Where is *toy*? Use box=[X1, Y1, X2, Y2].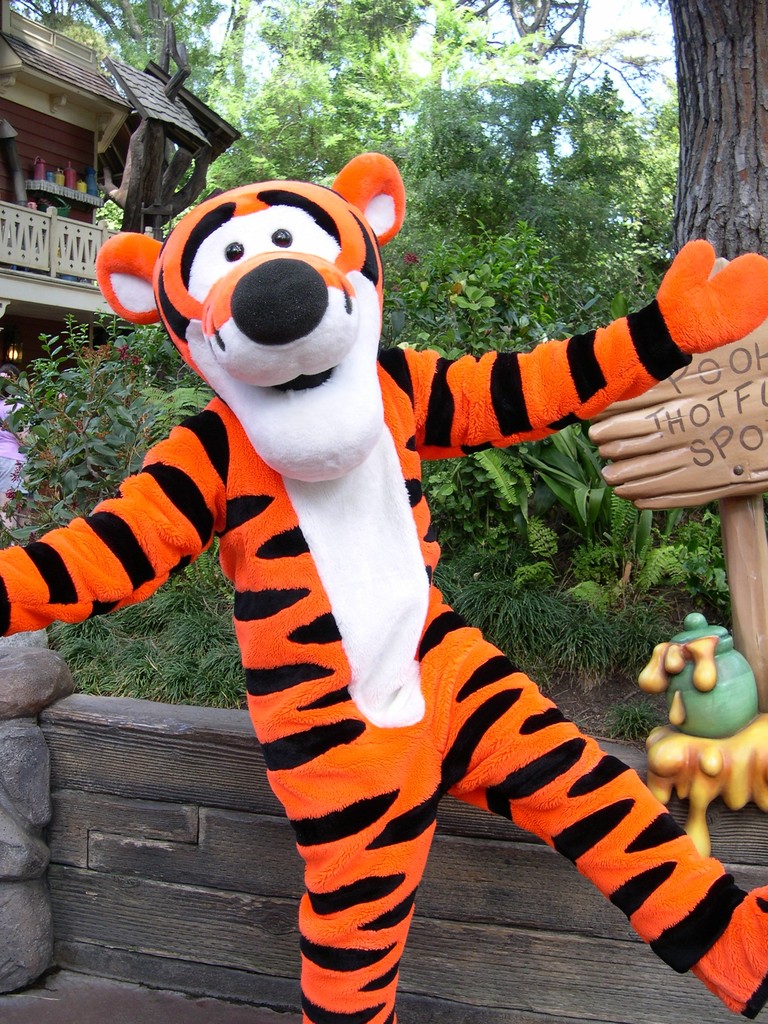
box=[668, 611, 758, 740].
